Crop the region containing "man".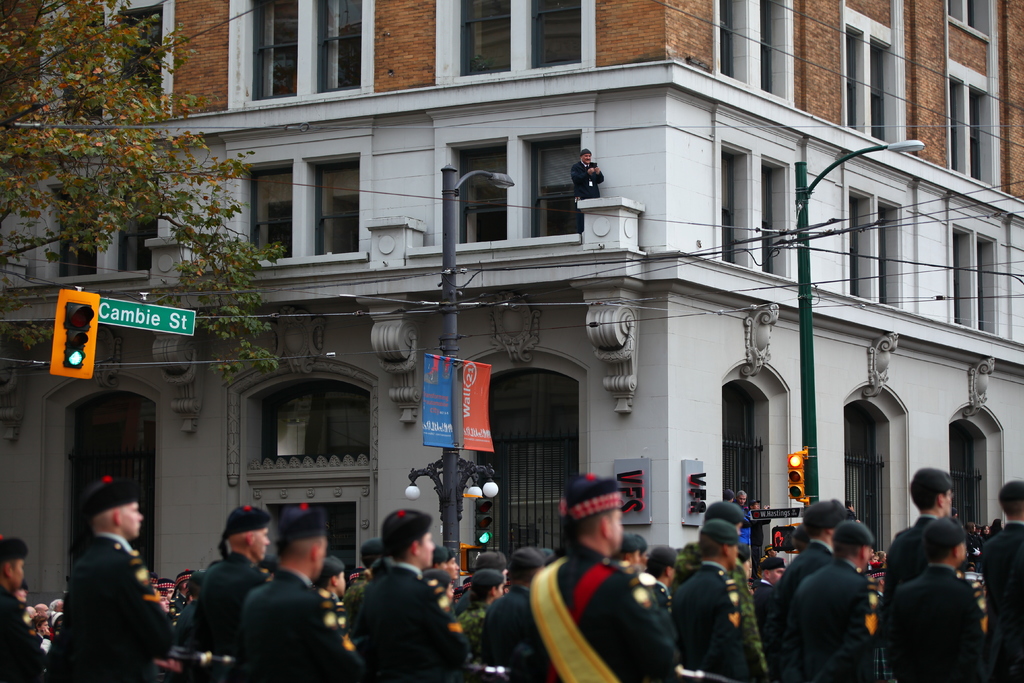
Crop region: locate(646, 545, 676, 587).
